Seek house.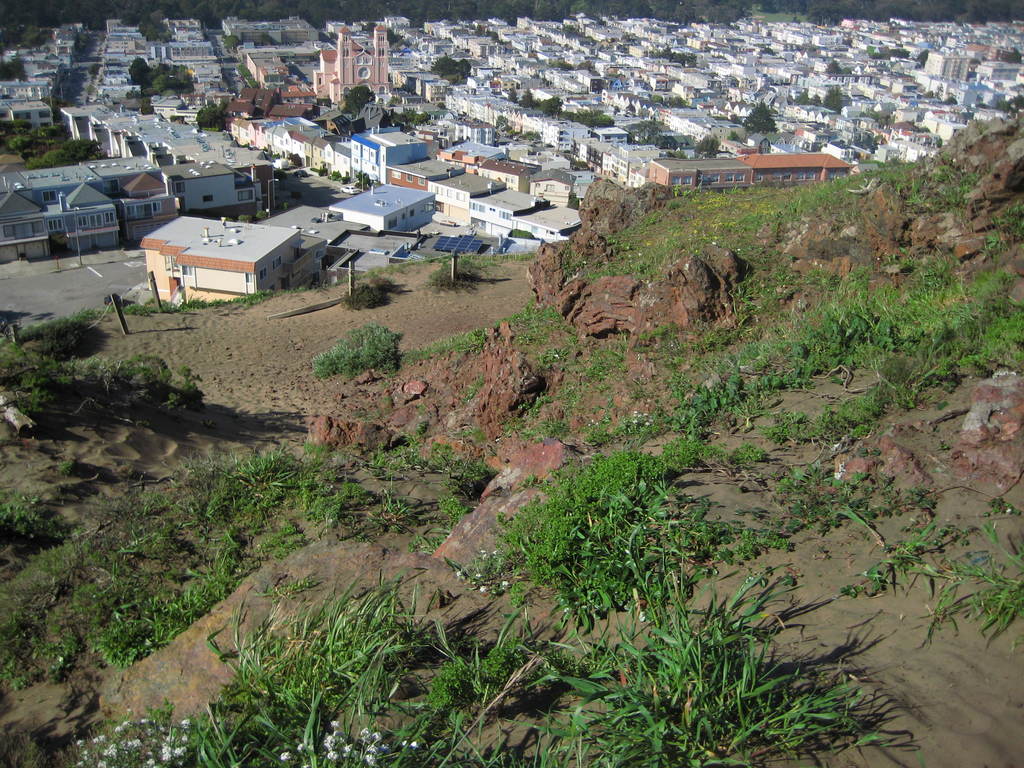
select_region(114, 197, 336, 299).
